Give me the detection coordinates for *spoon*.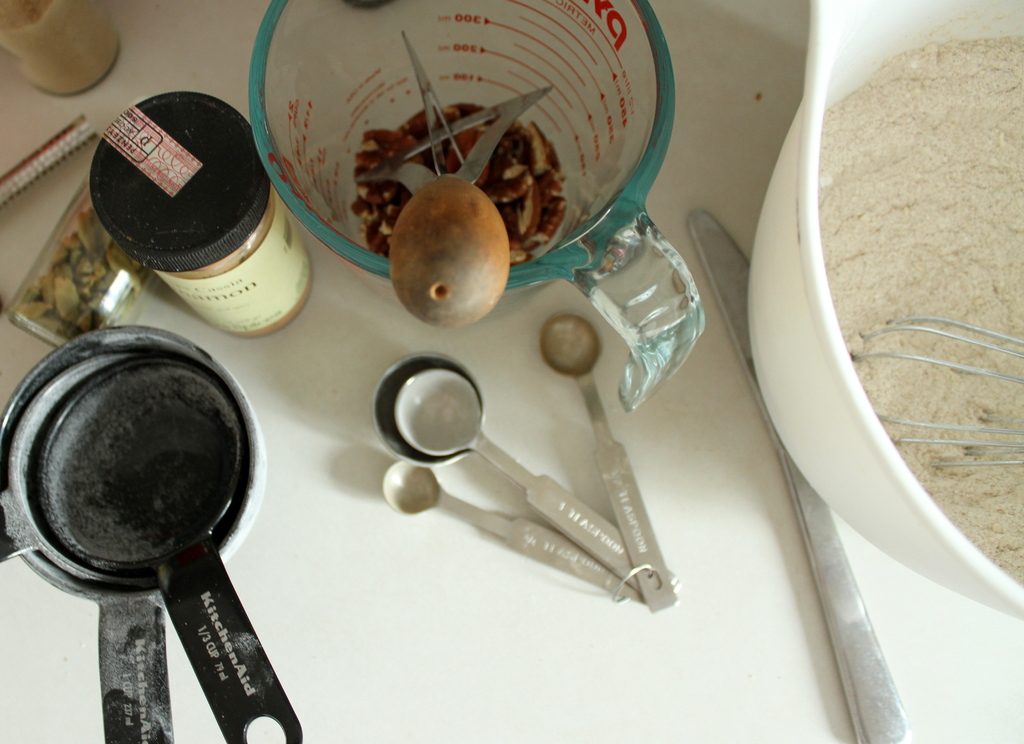
383:461:639:597.
